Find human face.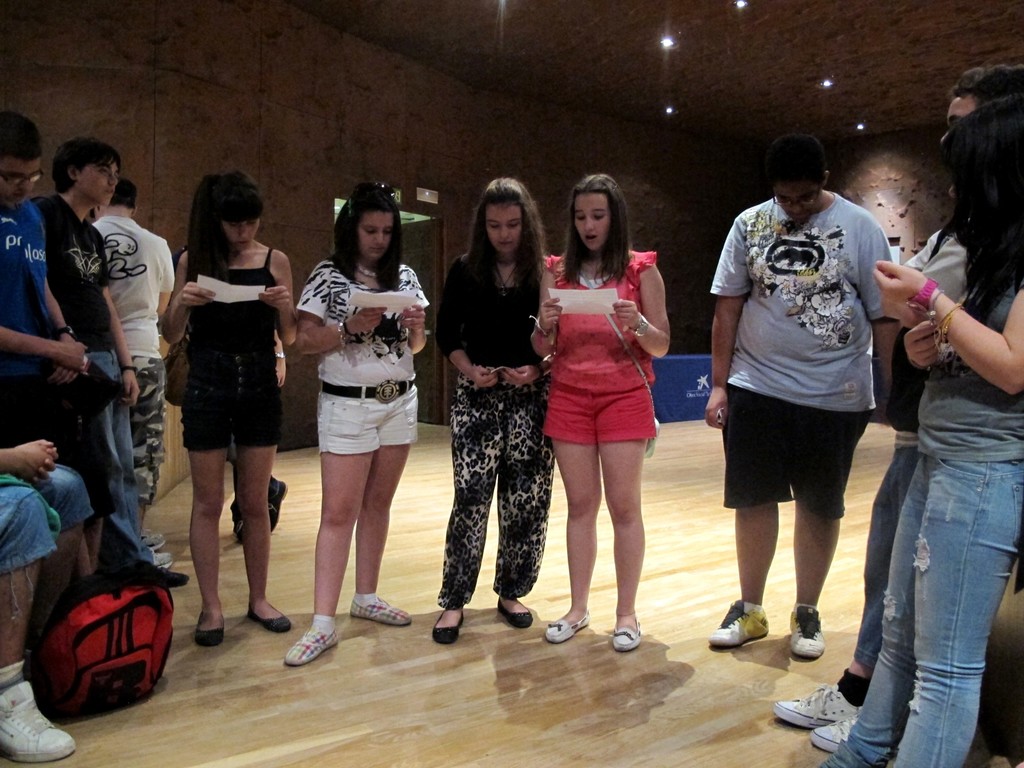
<box>484,204,524,253</box>.
